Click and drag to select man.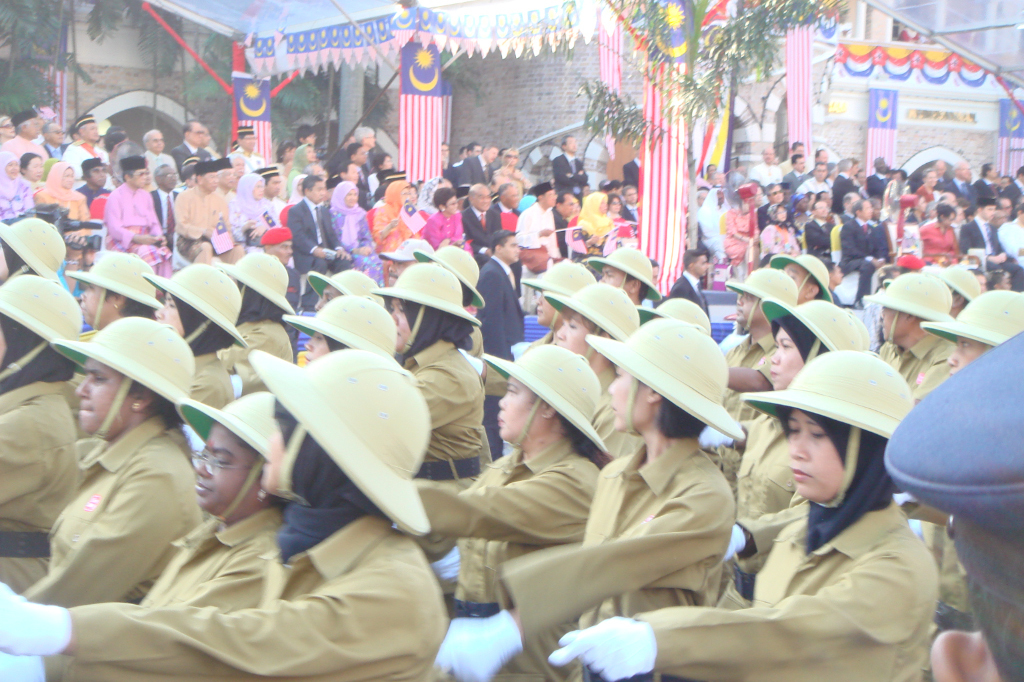
Selection: 792:161:825:191.
